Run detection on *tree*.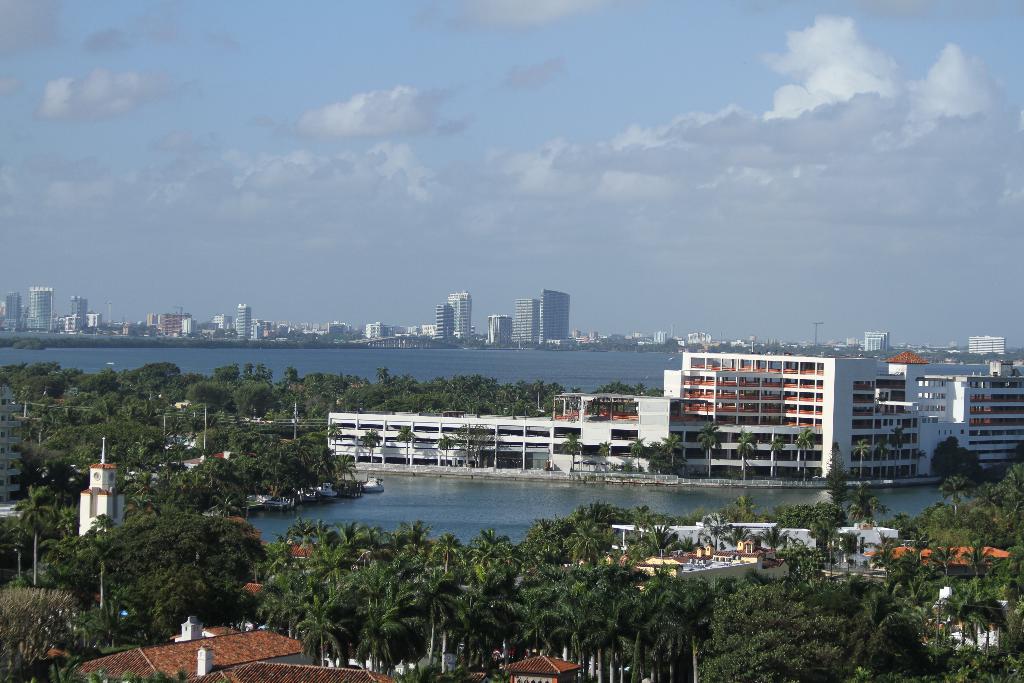
Result: rect(635, 578, 675, 680).
